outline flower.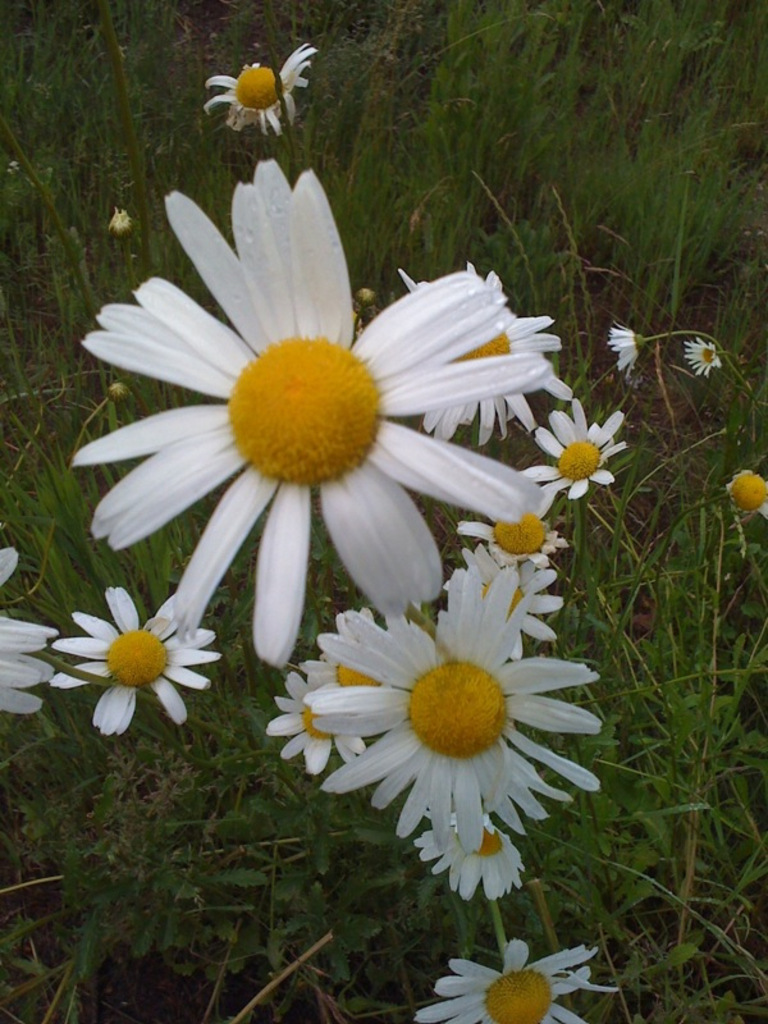
Outline: (513,393,626,504).
